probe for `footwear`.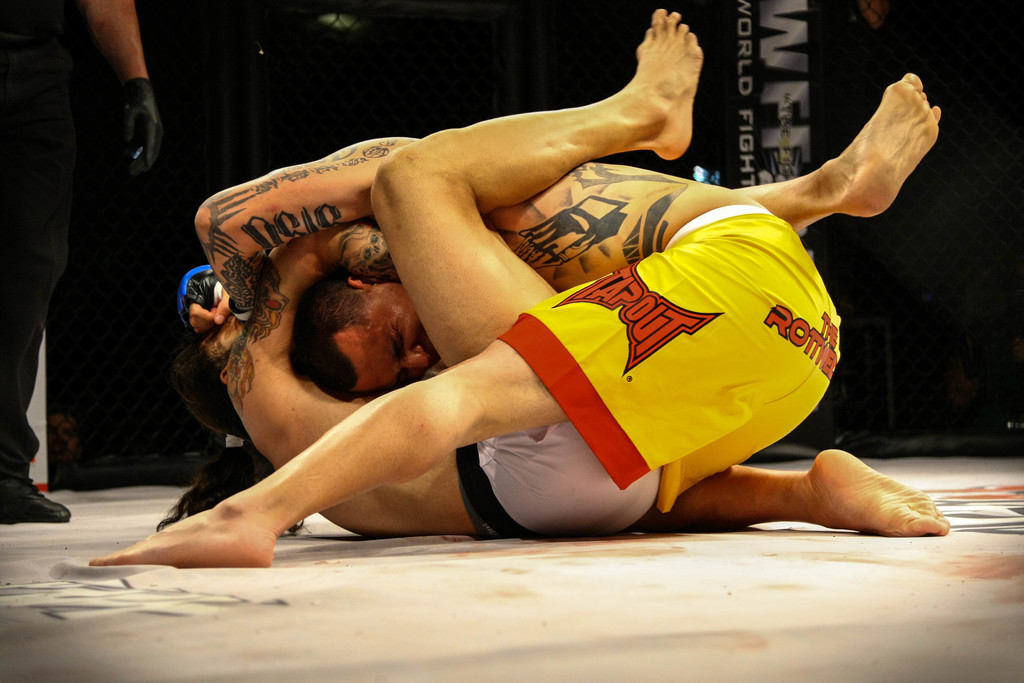
Probe result: box(0, 486, 72, 524).
